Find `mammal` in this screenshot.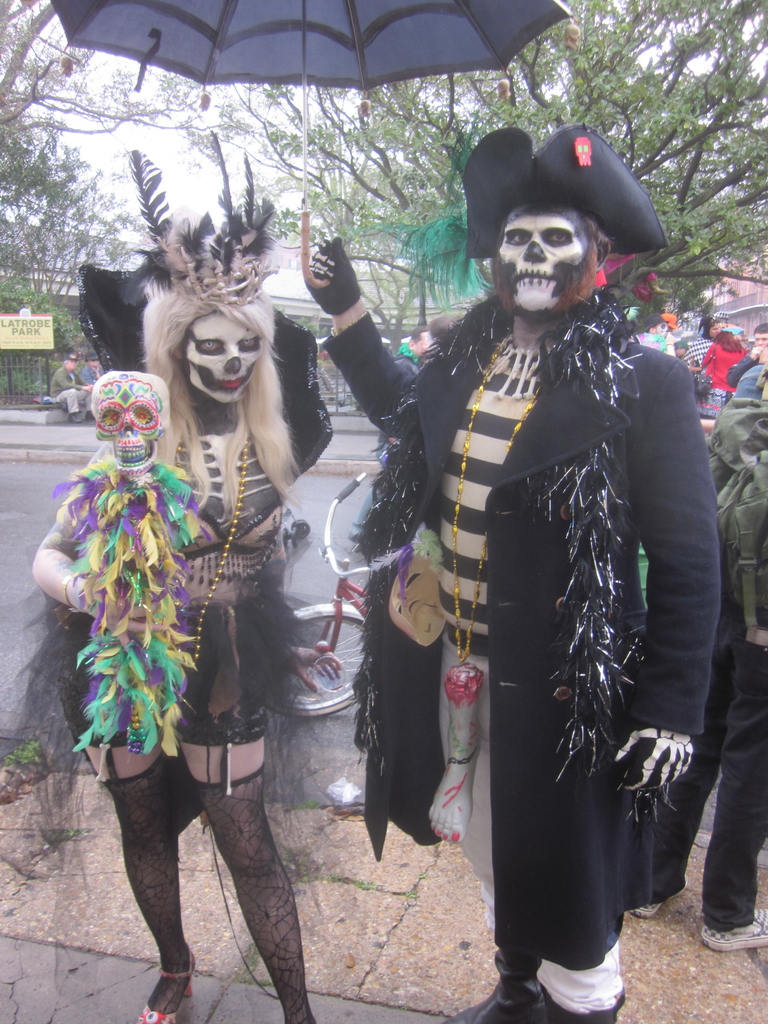
The bounding box for `mammal` is [81,349,102,384].
